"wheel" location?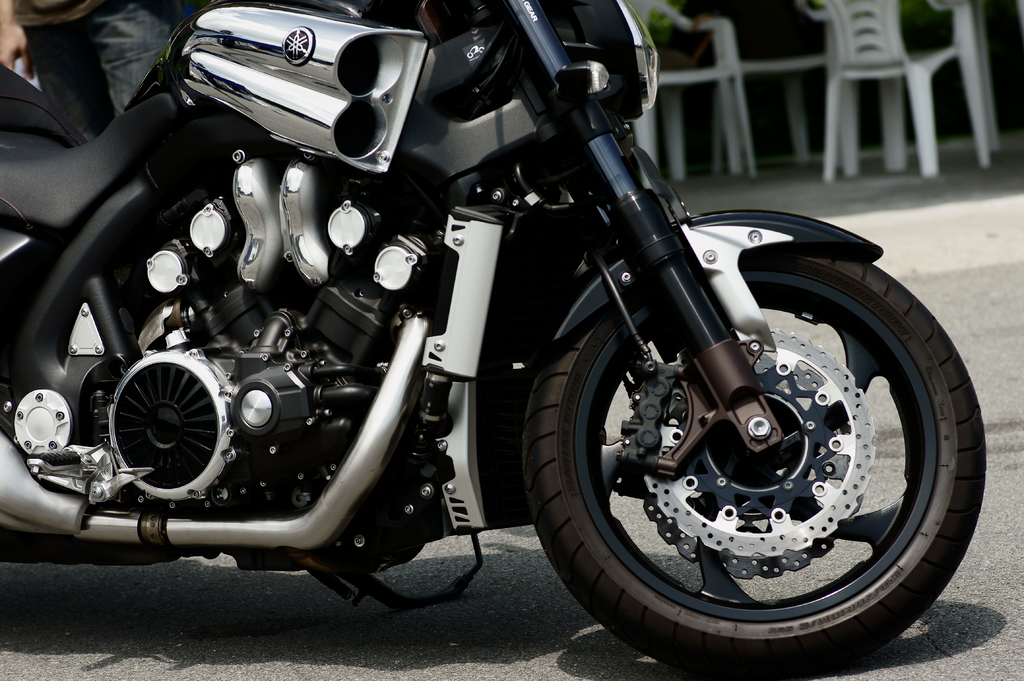
(541, 234, 976, 647)
